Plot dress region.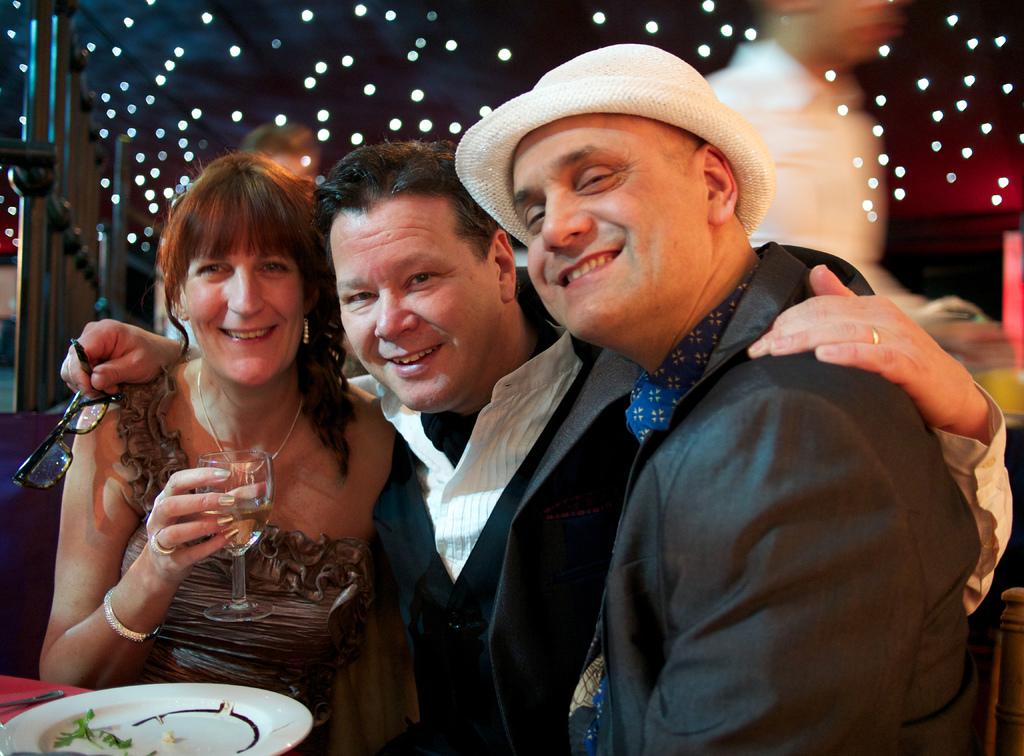
Plotted at <region>109, 366, 374, 755</region>.
